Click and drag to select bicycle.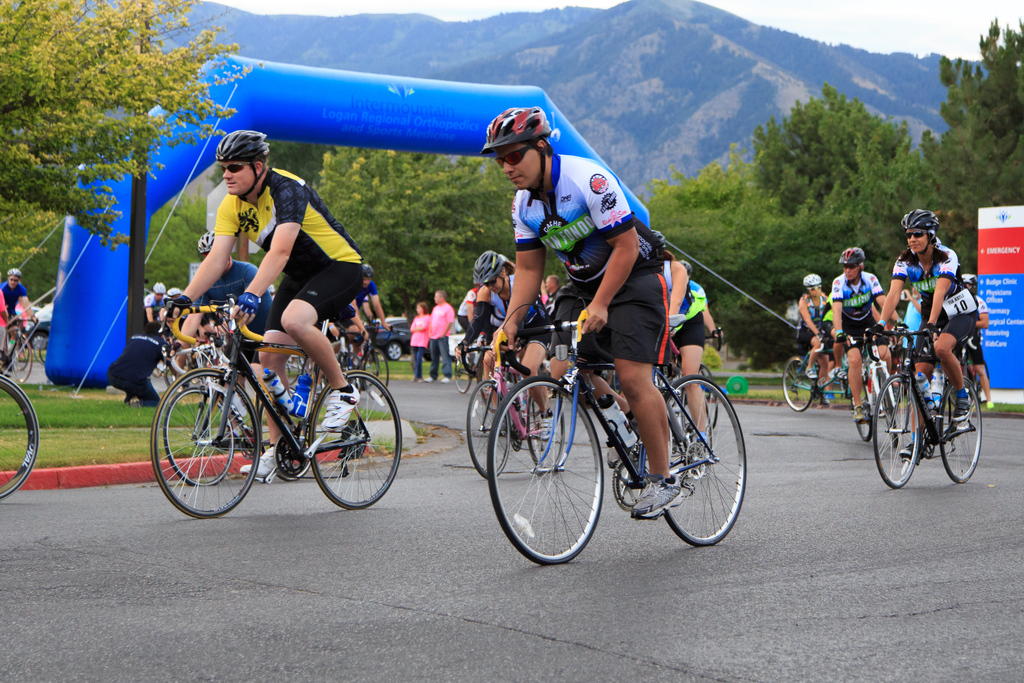
Selection: [x1=0, y1=372, x2=38, y2=501].
